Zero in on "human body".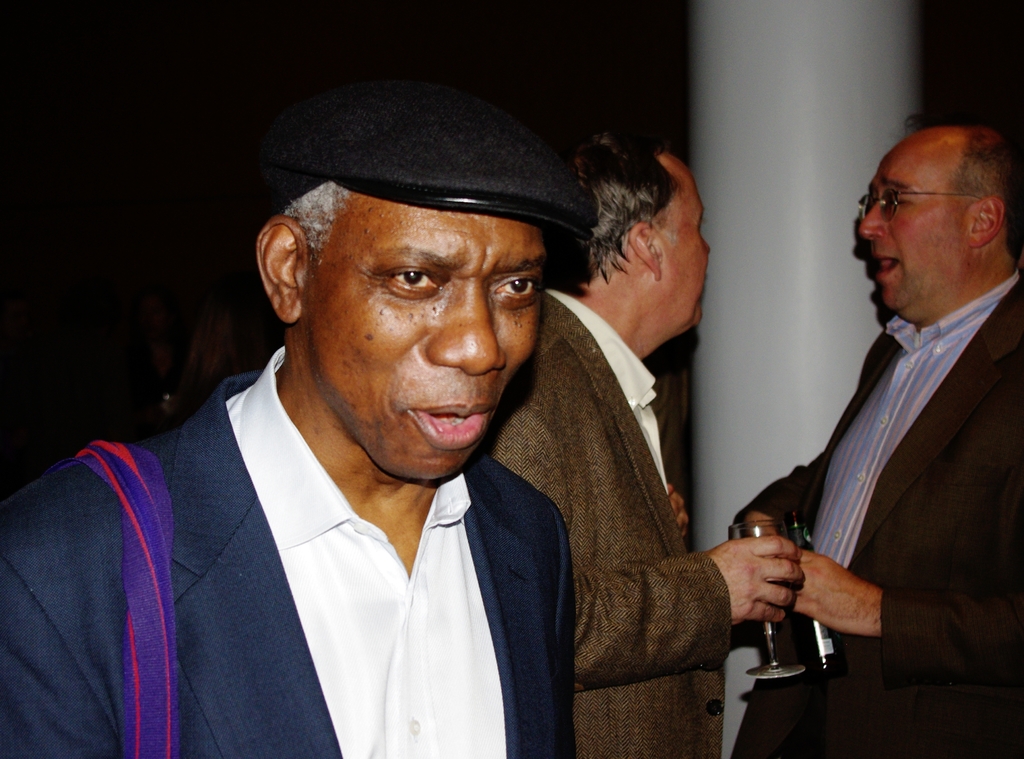
Zeroed in: 480, 137, 800, 753.
